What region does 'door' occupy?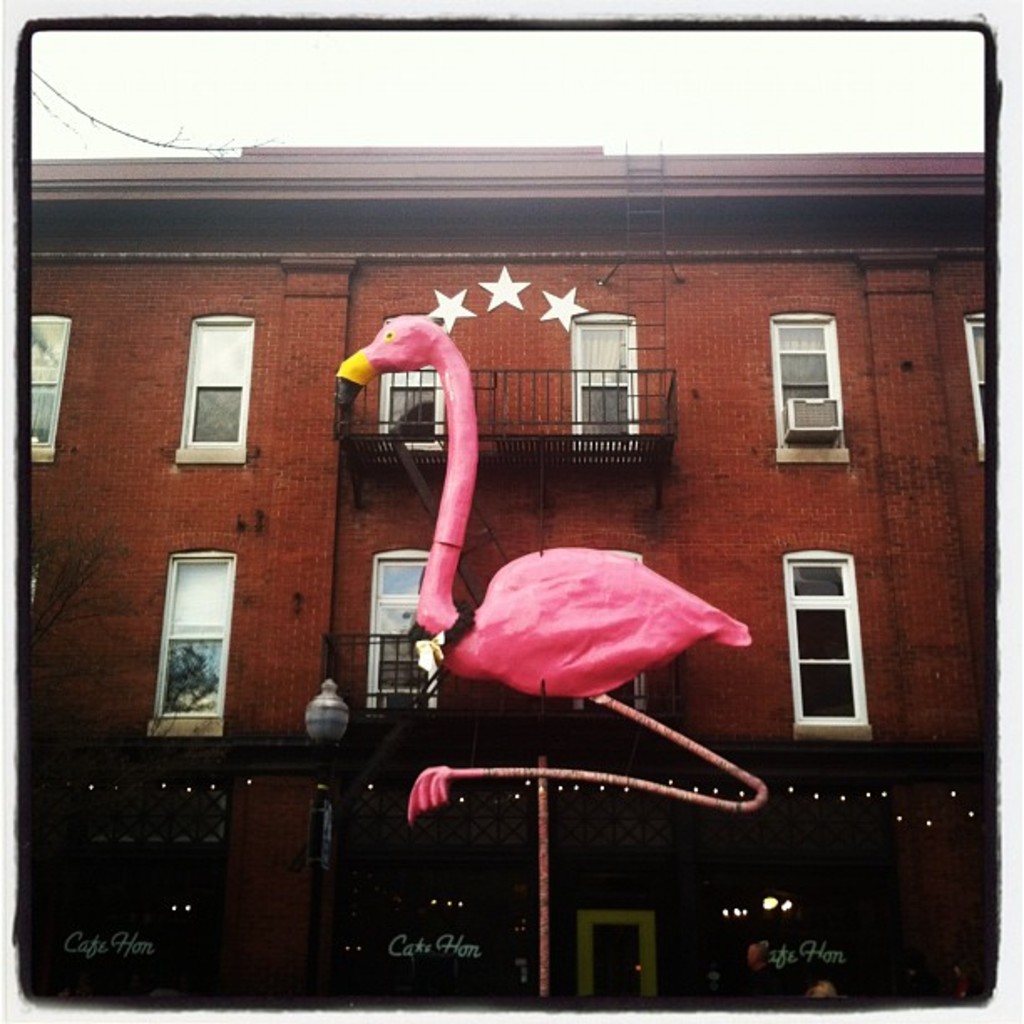
Rect(144, 549, 246, 743).
